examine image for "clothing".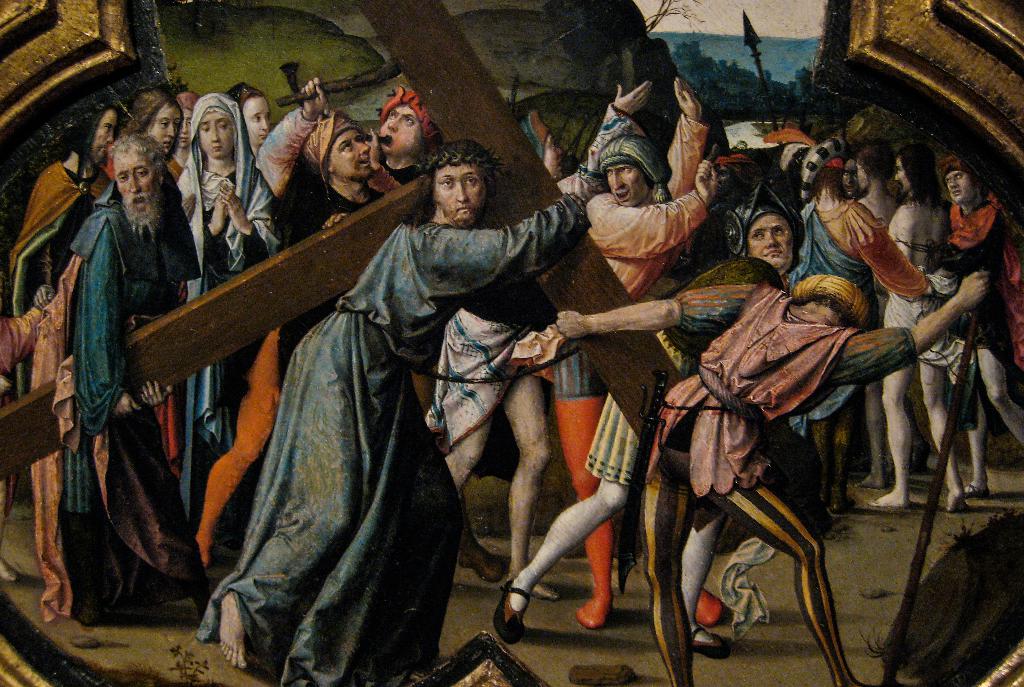
Examination result: crop(575, 112, 717, 403).
